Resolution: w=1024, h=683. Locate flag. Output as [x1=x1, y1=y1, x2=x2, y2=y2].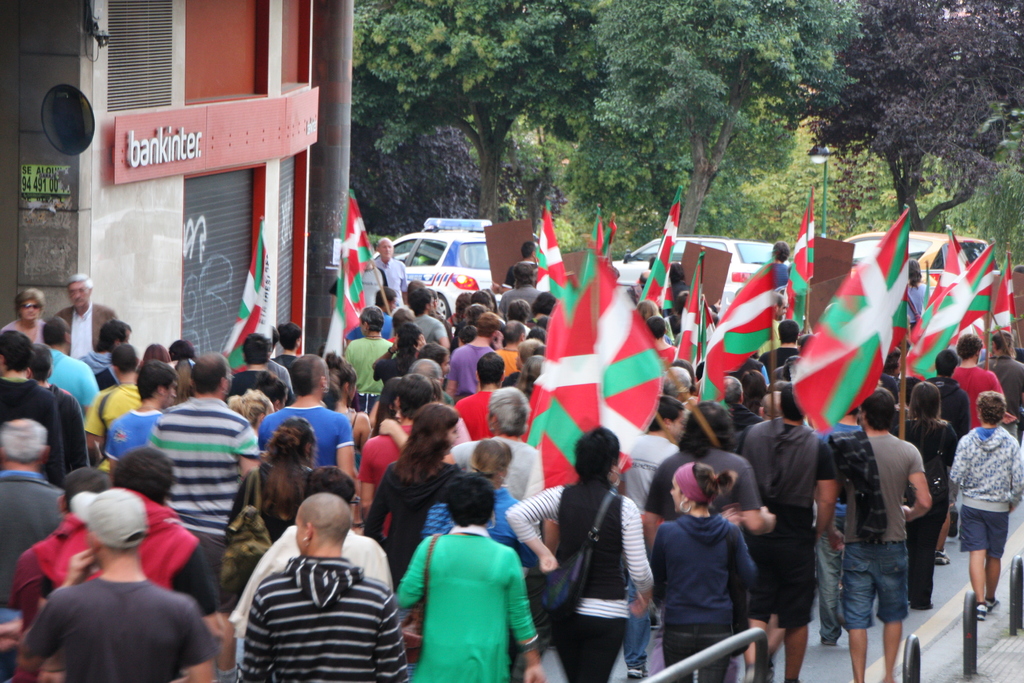
[x1=531, y1=201, x2=567, y2=304].
